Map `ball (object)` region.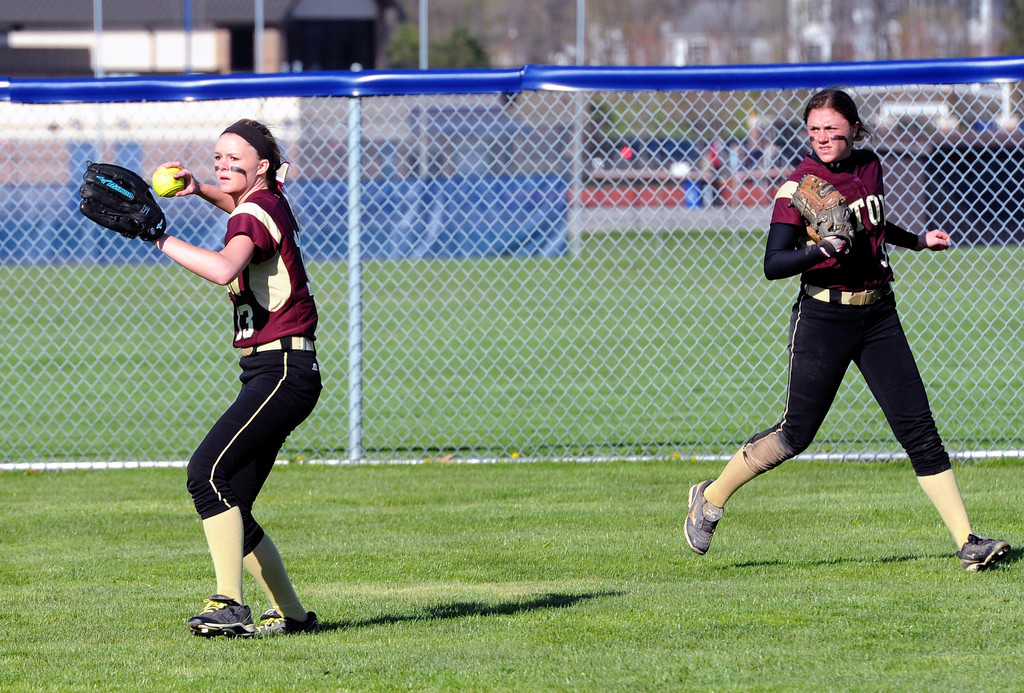
Mapped to {"x1": 154, "y1": 163, "x2": 186, "y2": 200}.
